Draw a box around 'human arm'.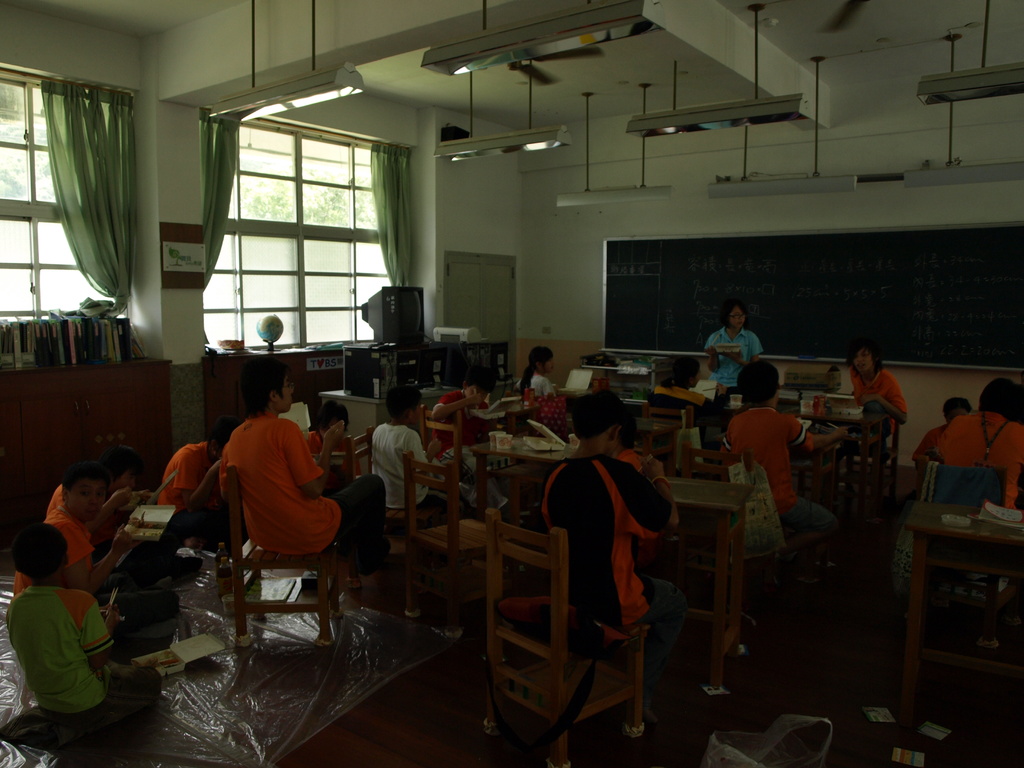
BBox(705, 333, 723, 376).
